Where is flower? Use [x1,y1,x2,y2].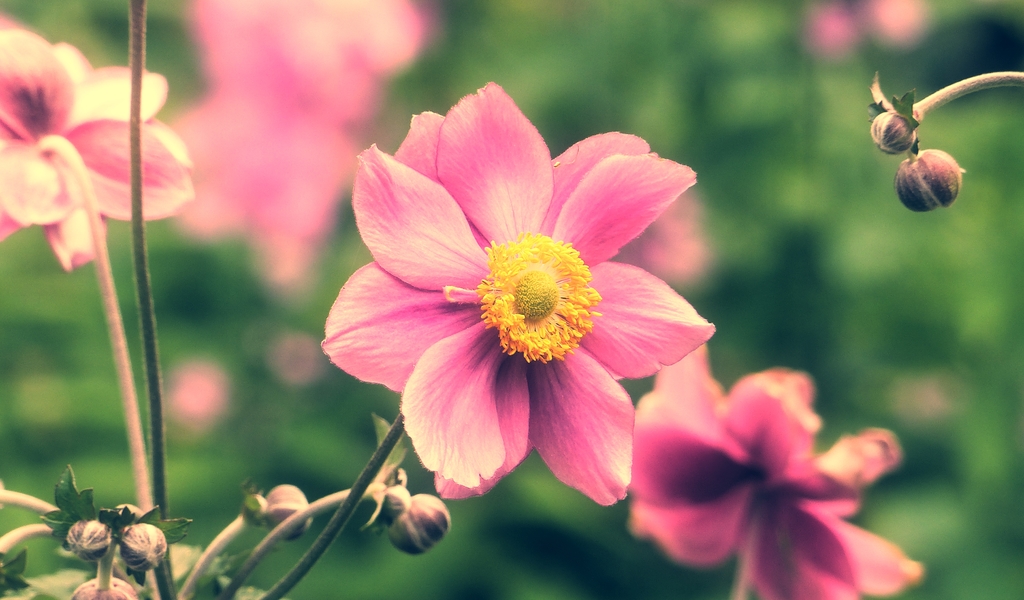
[630,343,924,599].
